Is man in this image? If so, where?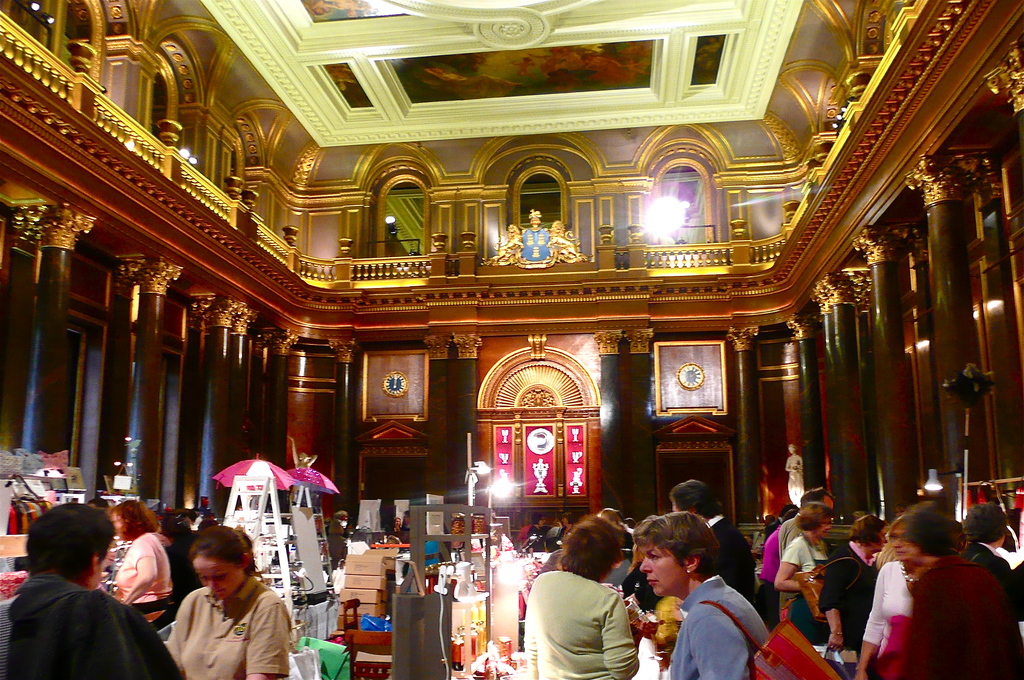
Yes, at [0,503,176,679].
